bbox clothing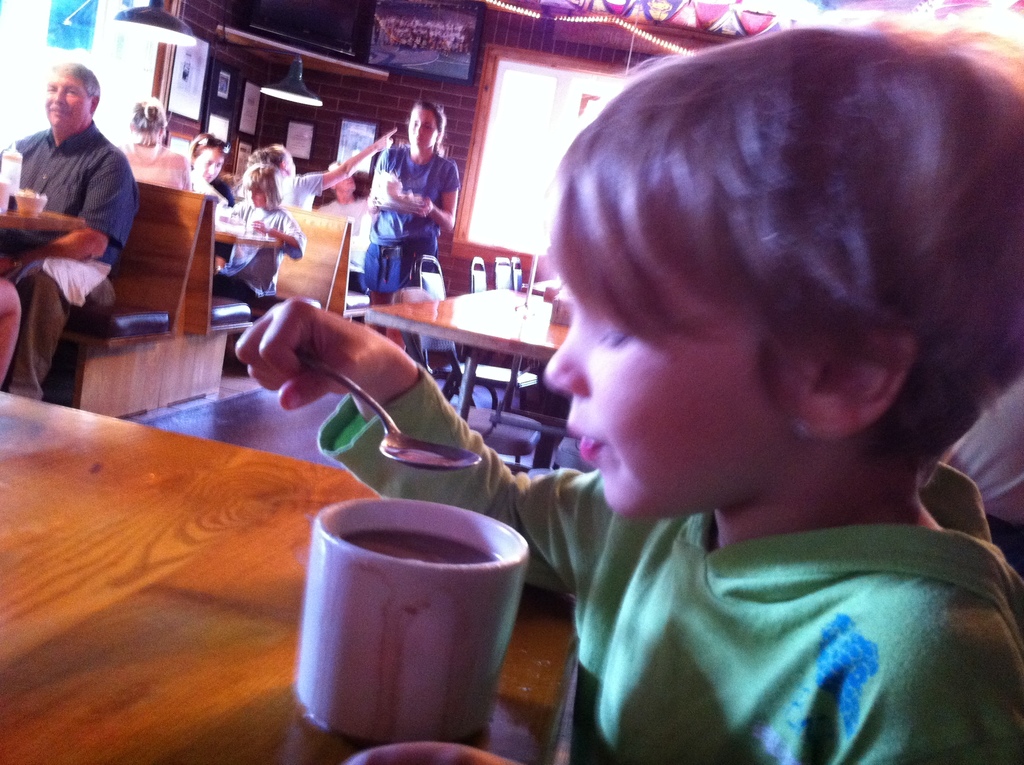
{"left": 317, "top": 367, "right": 1023, "bottom": 764}
